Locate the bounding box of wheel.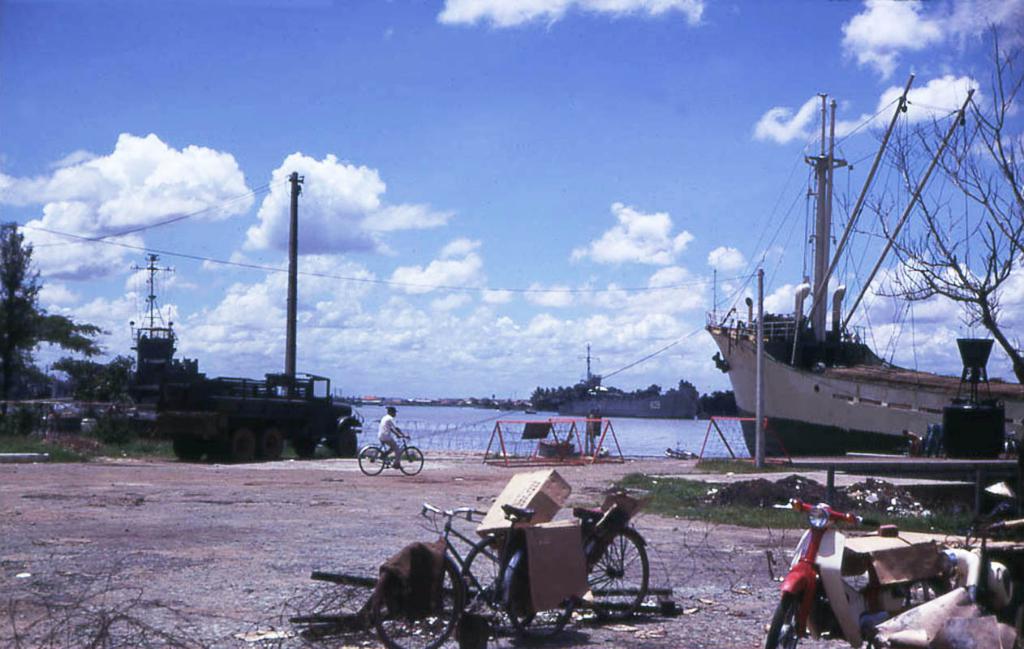
Bounding box: 229/428/256/460.
